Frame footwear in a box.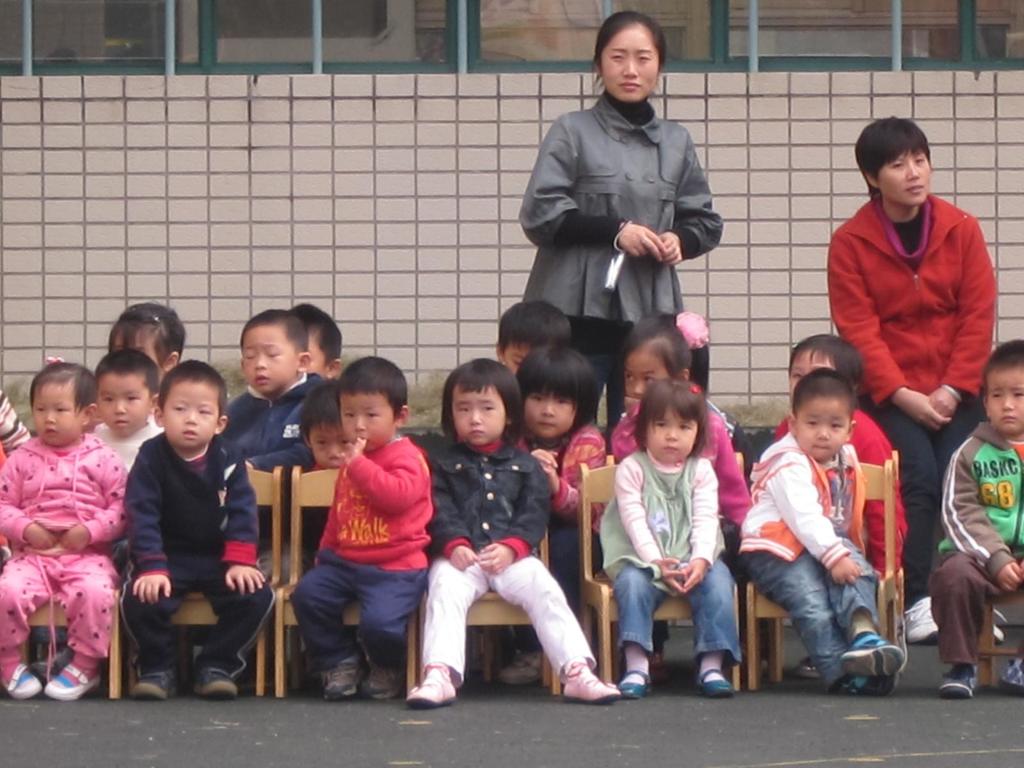
detection(906, 597, 940, 646).
